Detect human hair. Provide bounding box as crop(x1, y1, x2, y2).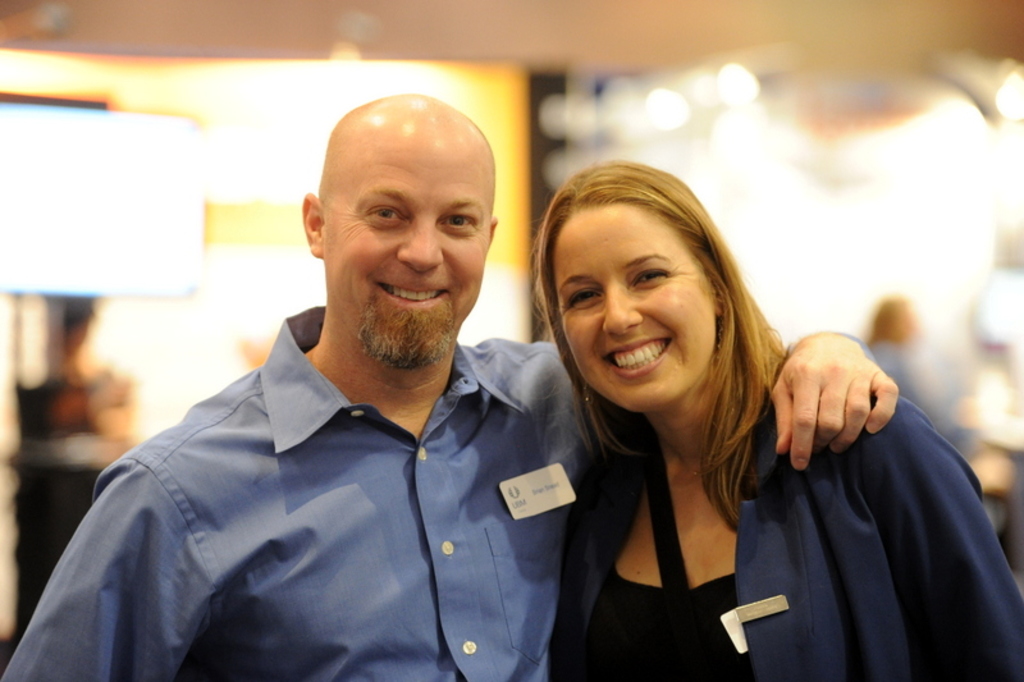
crop(540, 148, 786, 554).
